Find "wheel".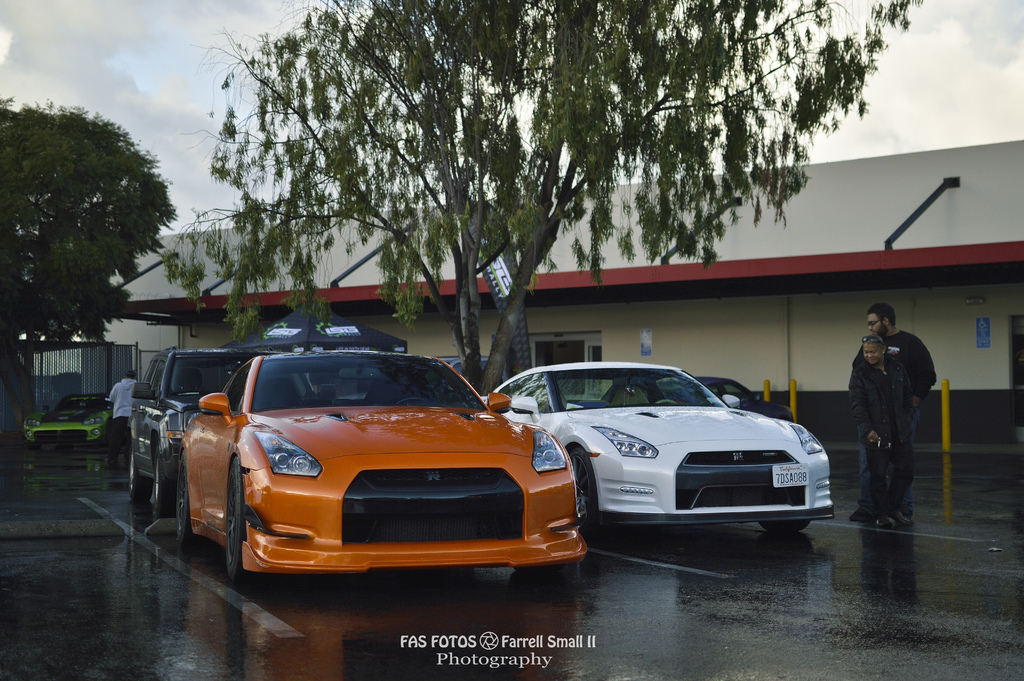
(760, 521, 808, 535).
